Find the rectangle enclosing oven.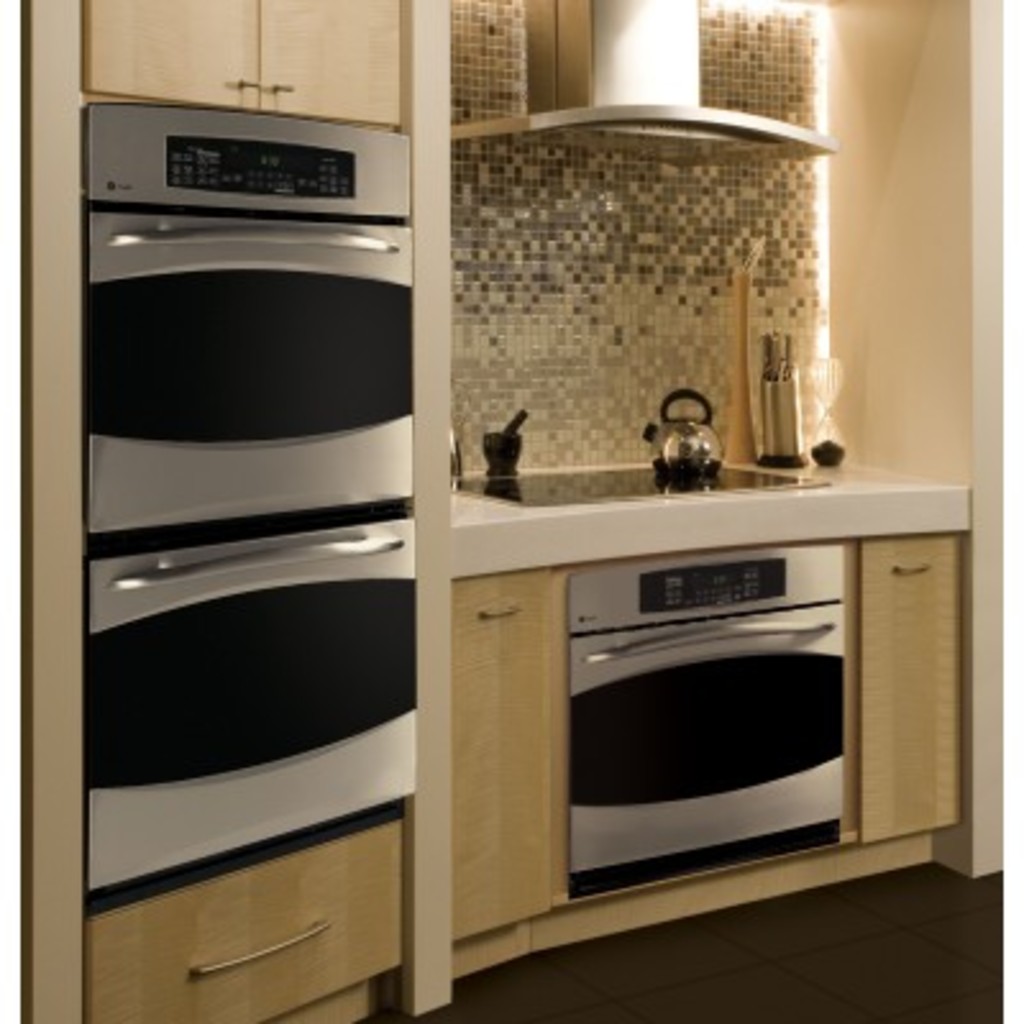
[x1=566, y1=543, x2=845, y2=881].
